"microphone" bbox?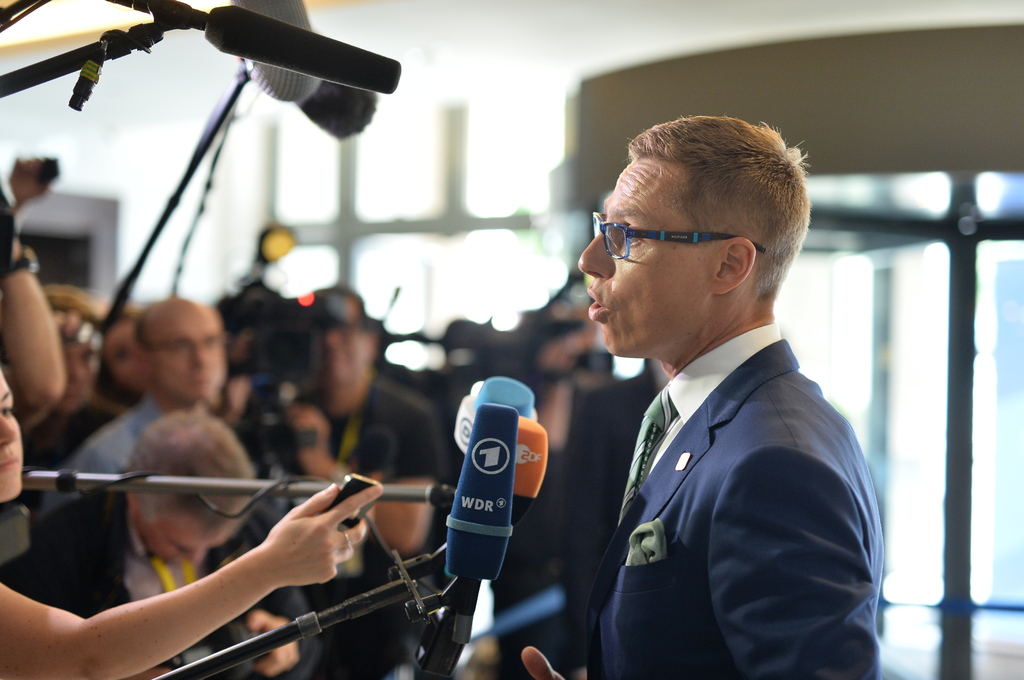
bbox=(219, 0, 328, 115)
